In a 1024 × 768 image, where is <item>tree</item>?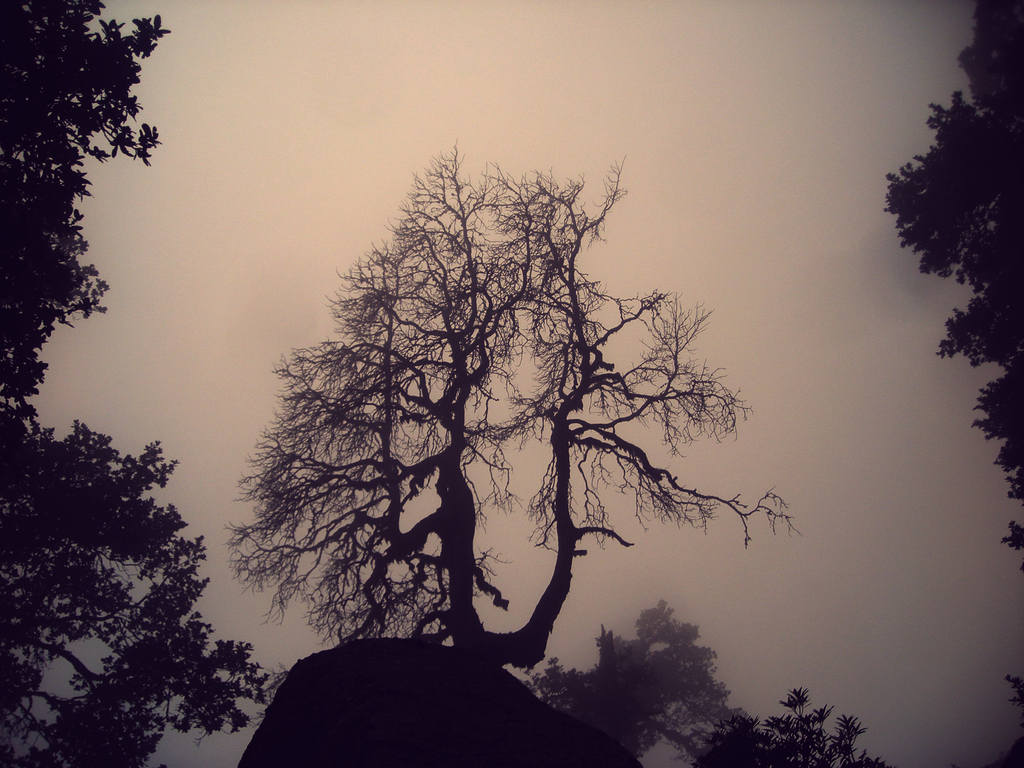
left=685, top=684, right=886, bottom=767.
